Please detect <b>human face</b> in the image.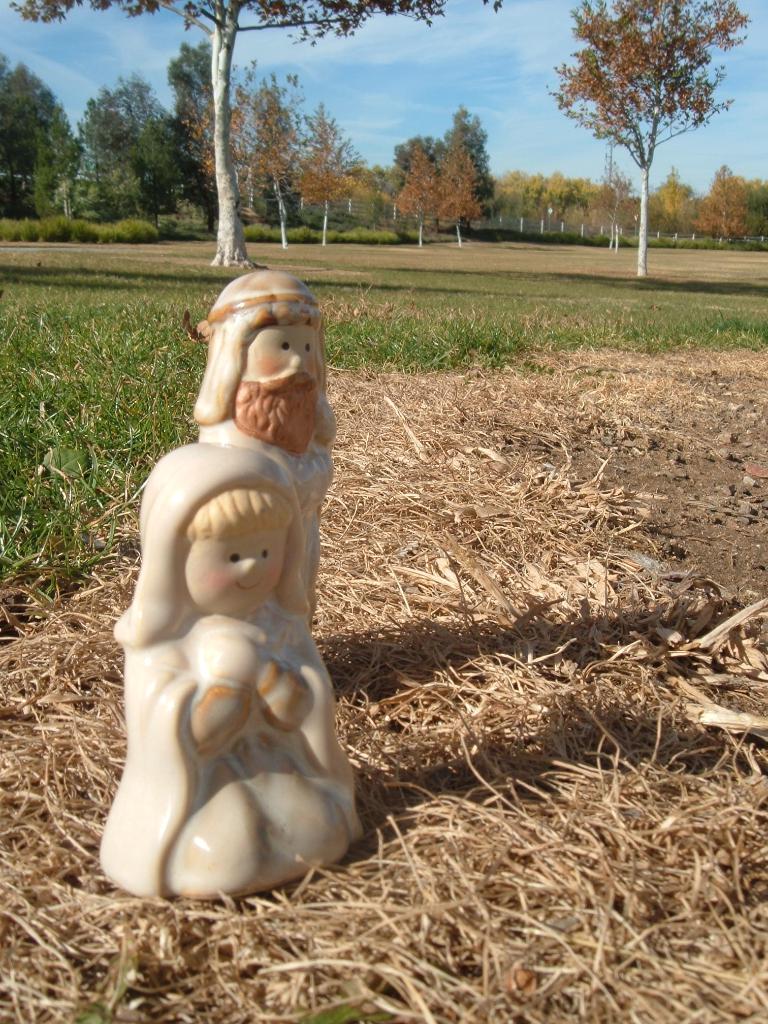
(227, 323, 324, 463).
